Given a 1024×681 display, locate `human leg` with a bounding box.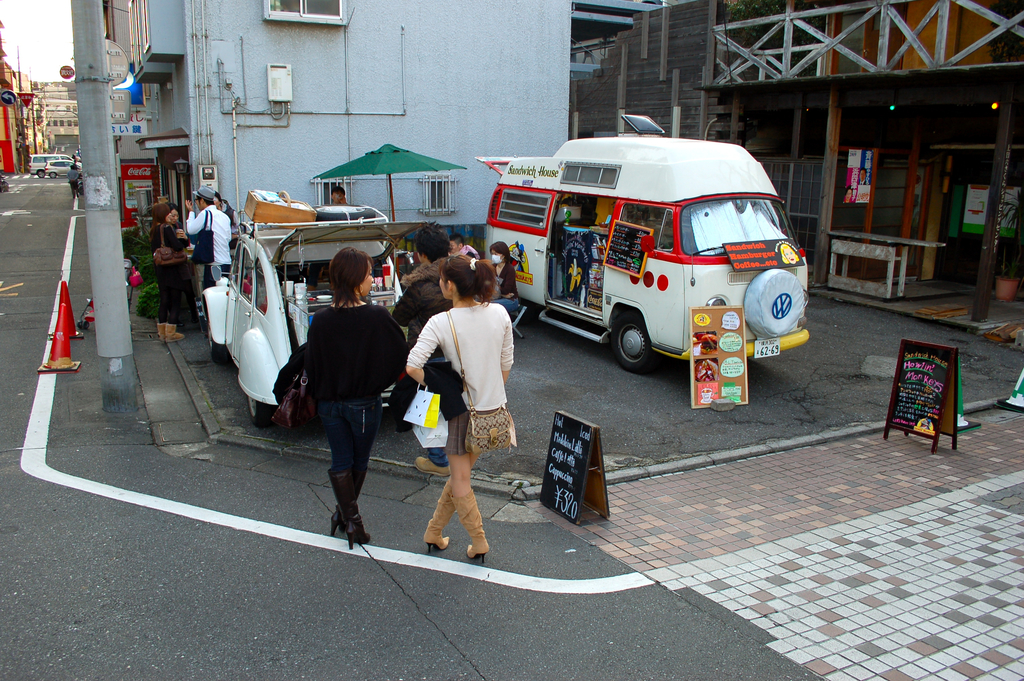
Located: left=446, top=409, right=492, bottom=564.
